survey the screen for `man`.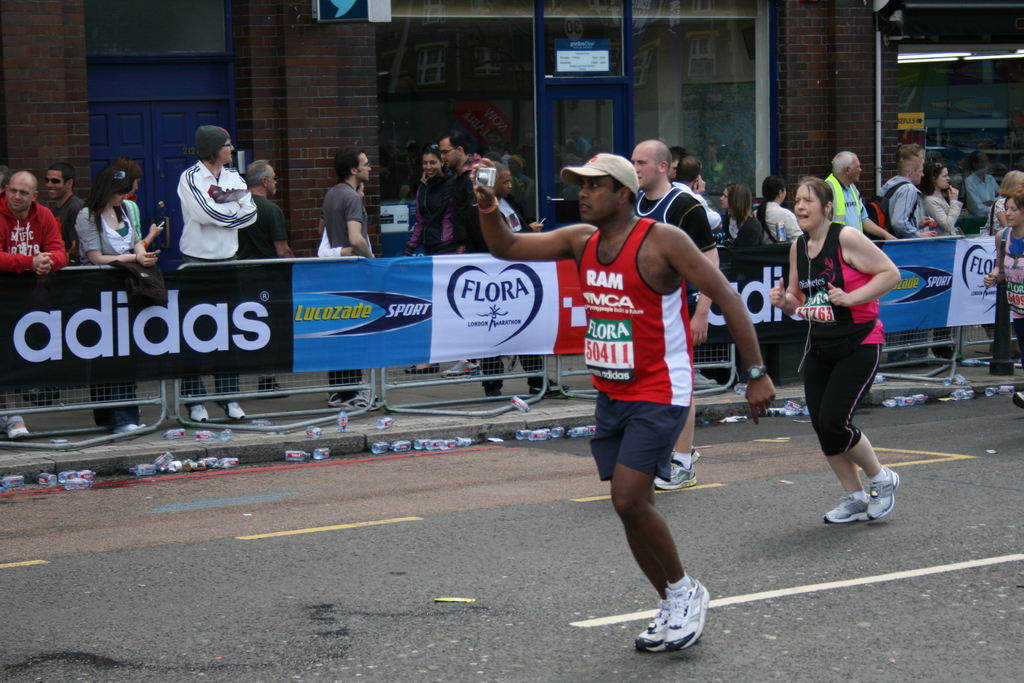
Survey found: <region>174, 126, 269, 422</region>.
